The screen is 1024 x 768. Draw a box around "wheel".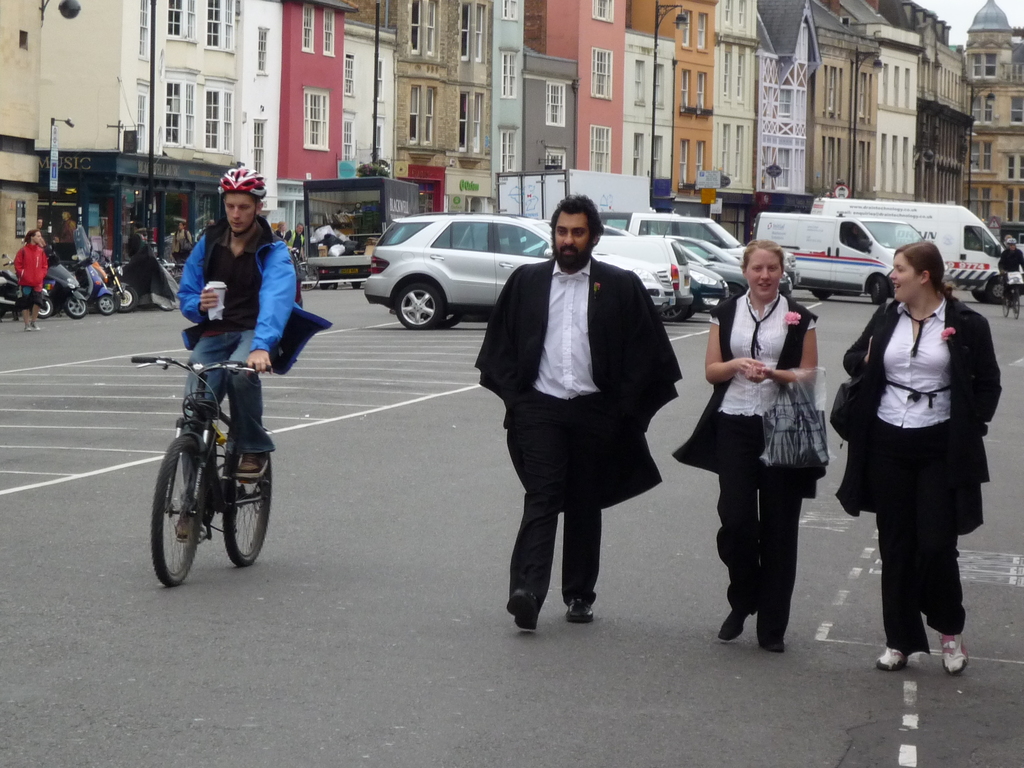
x1=400 y1=280 x2=442 y2=333.
